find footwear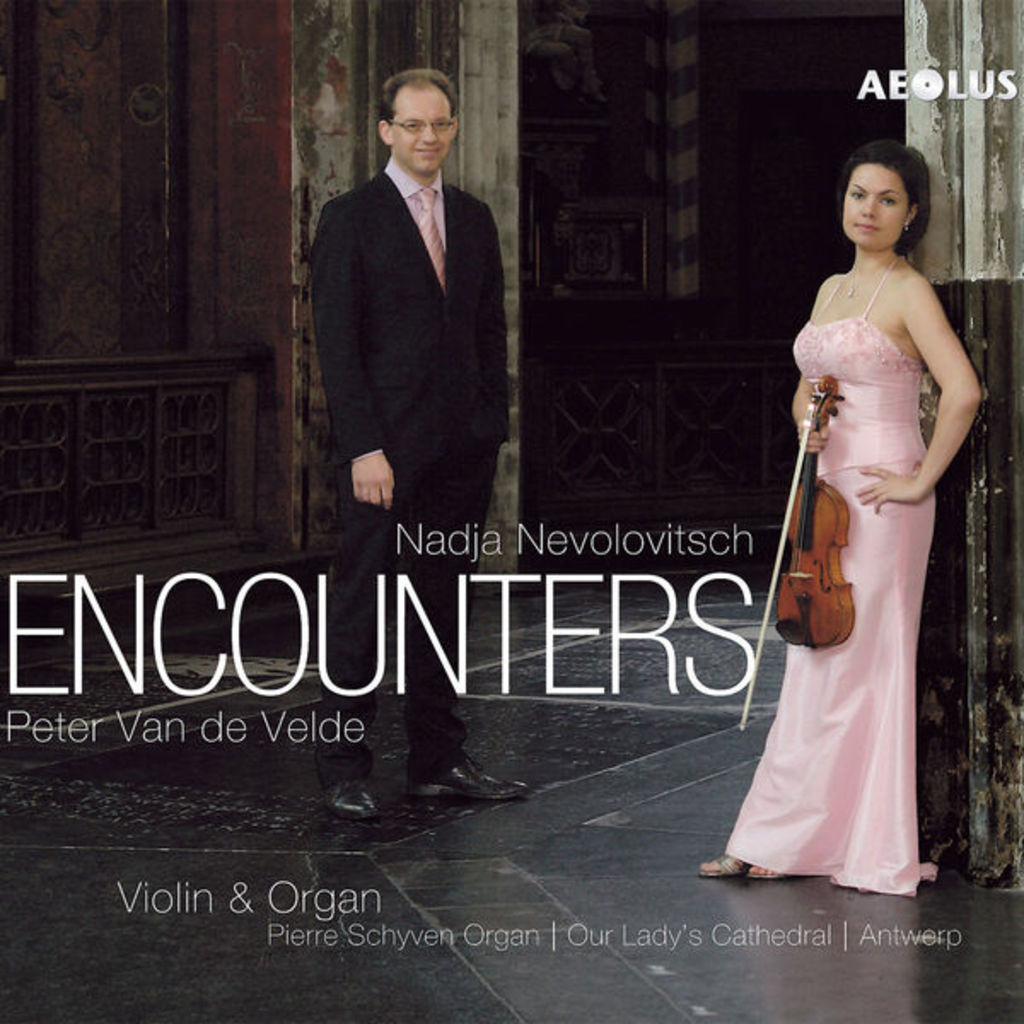
701 853 749 879
